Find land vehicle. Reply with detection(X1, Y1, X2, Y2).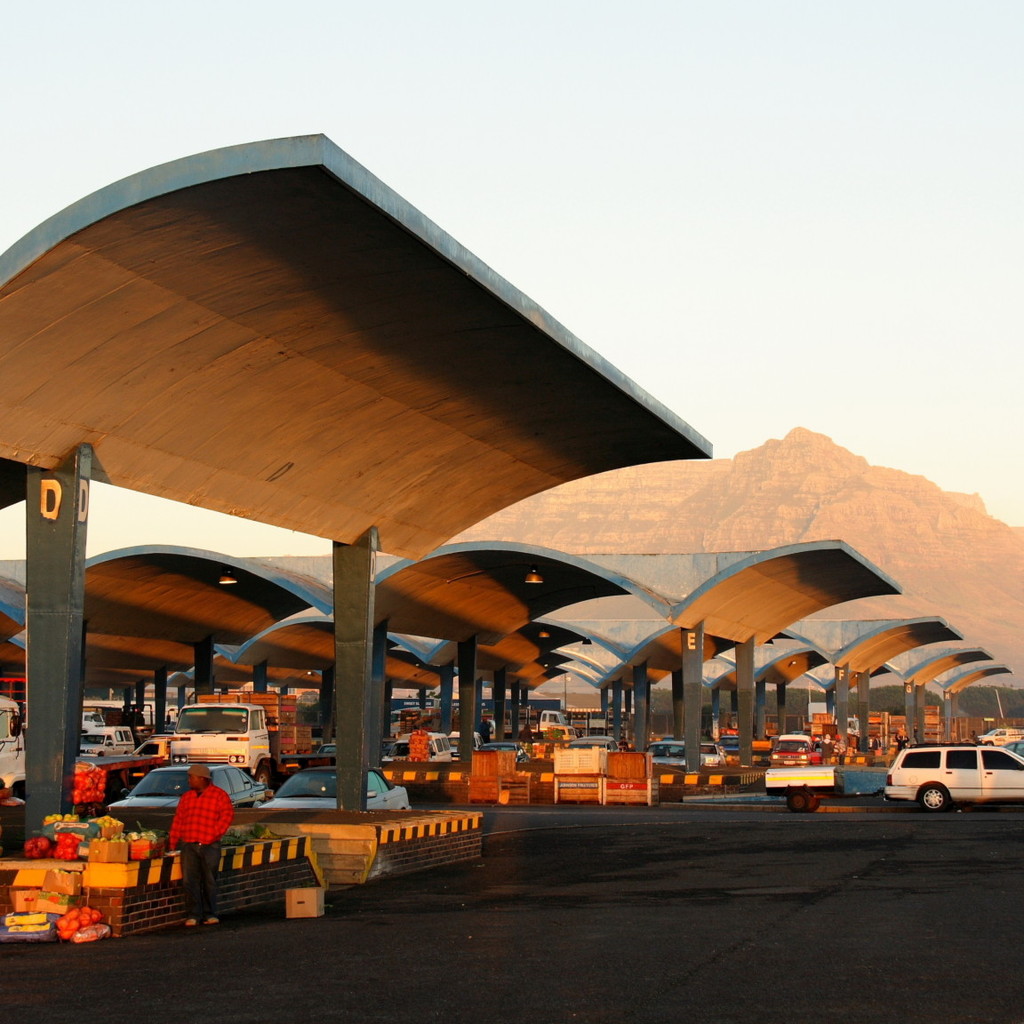
detection(478, 740, 533, 764).
